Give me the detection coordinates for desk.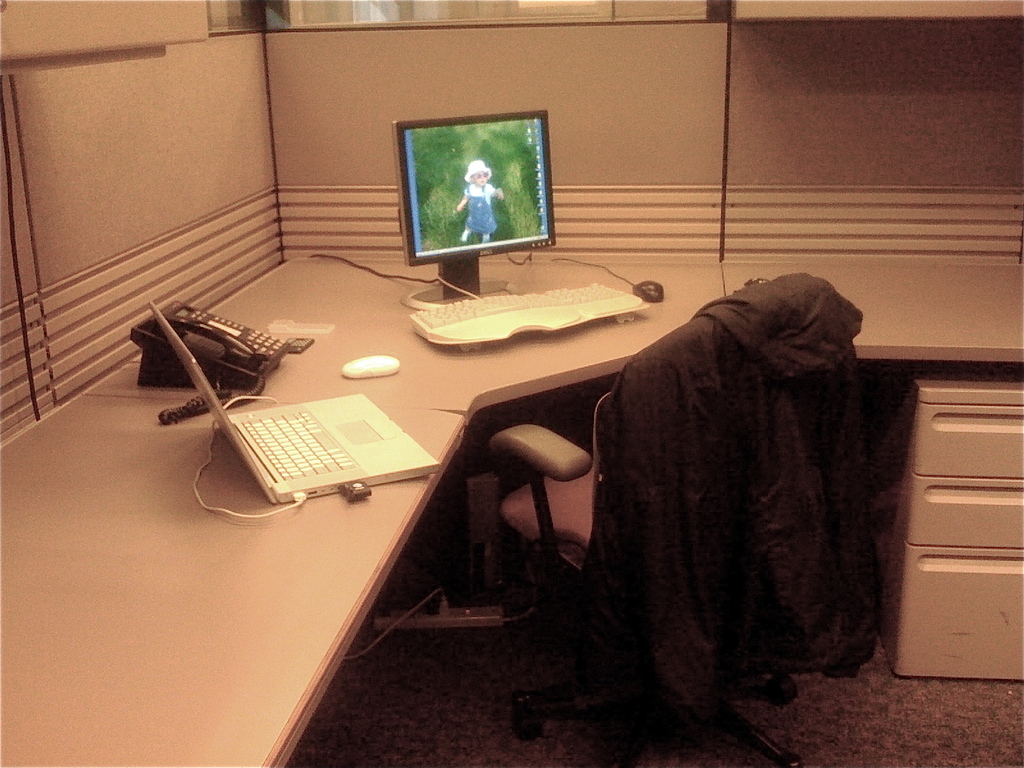
locate(0, 255, 1023, 767).
